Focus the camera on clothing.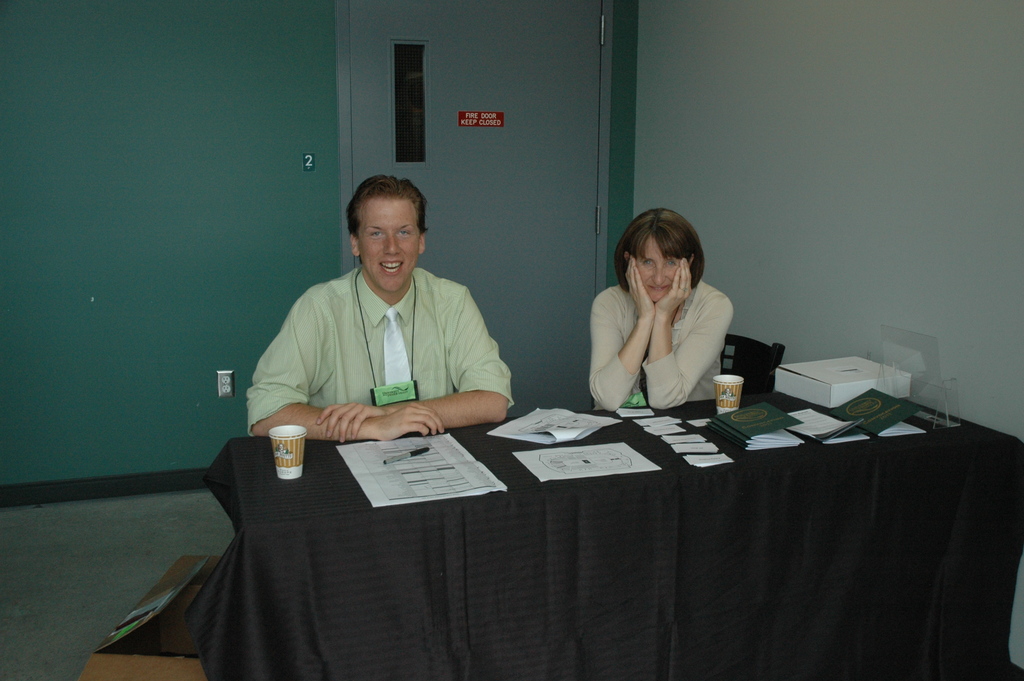
Focus region: 237, 259, 516, 436.
